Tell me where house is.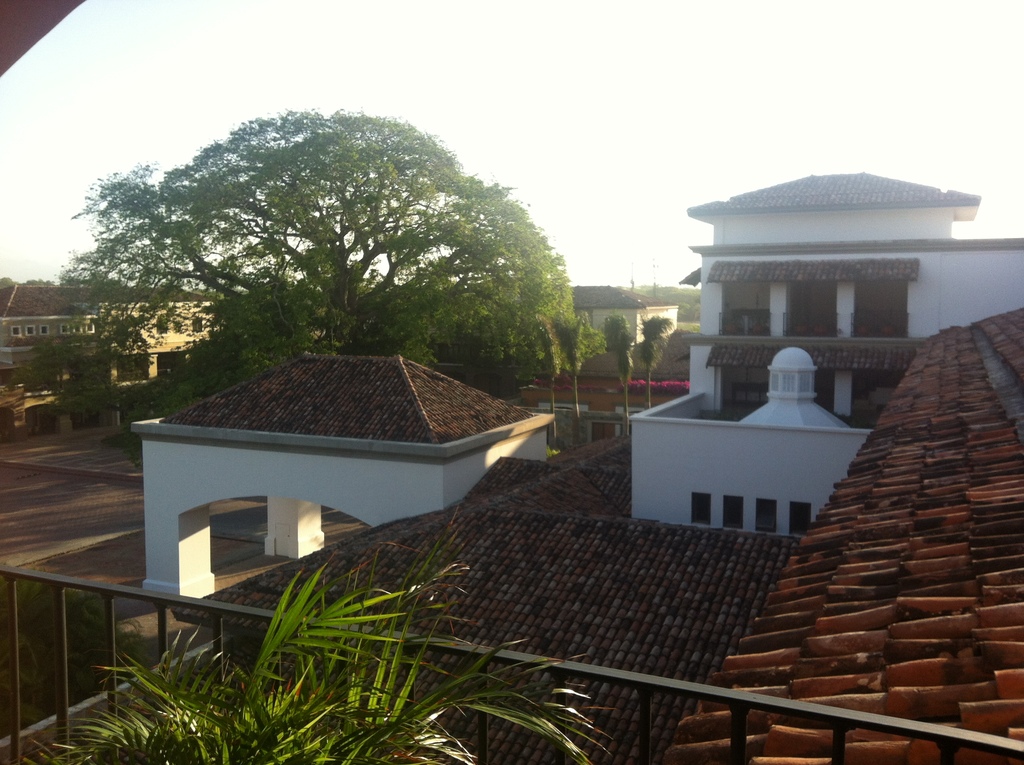
house is at left=570, top=286, right=675, bottom=353.
